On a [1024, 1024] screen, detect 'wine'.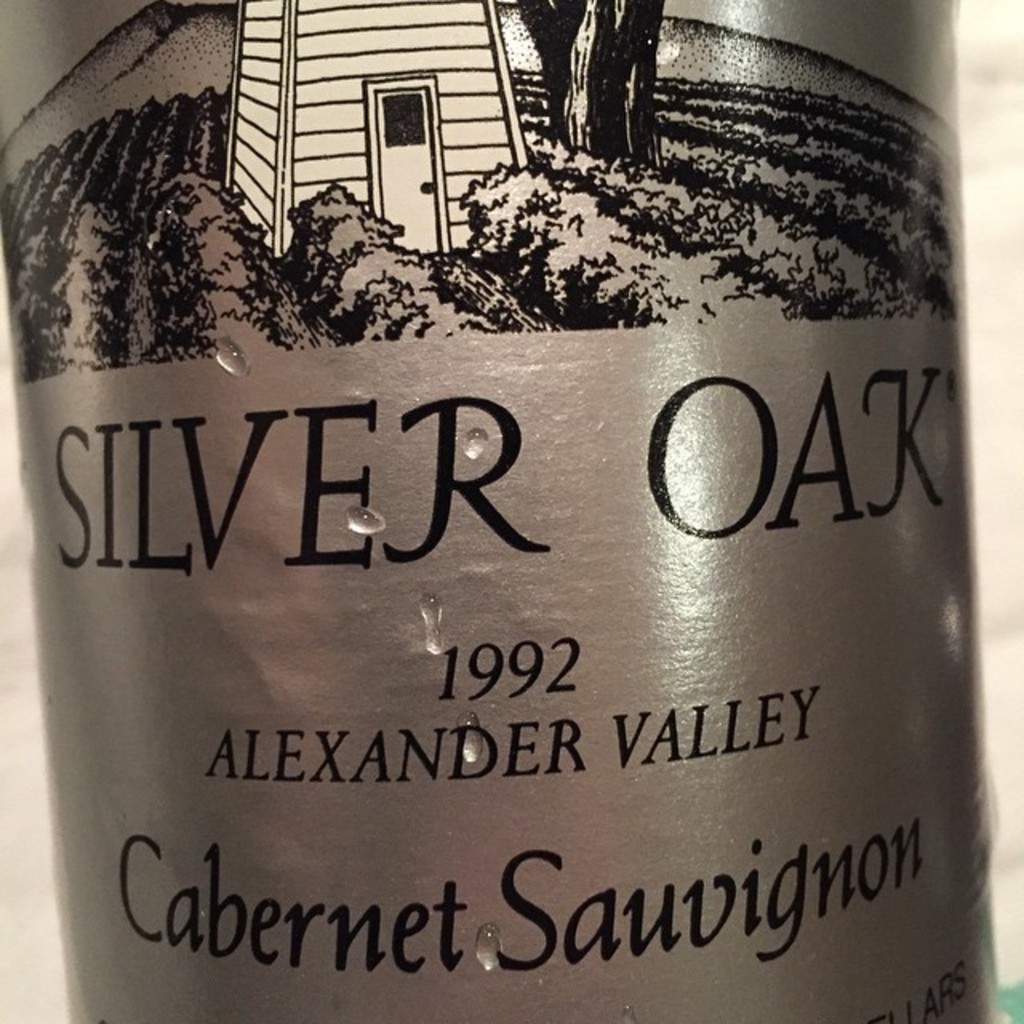
region(0, 0, 1010, 1022).
